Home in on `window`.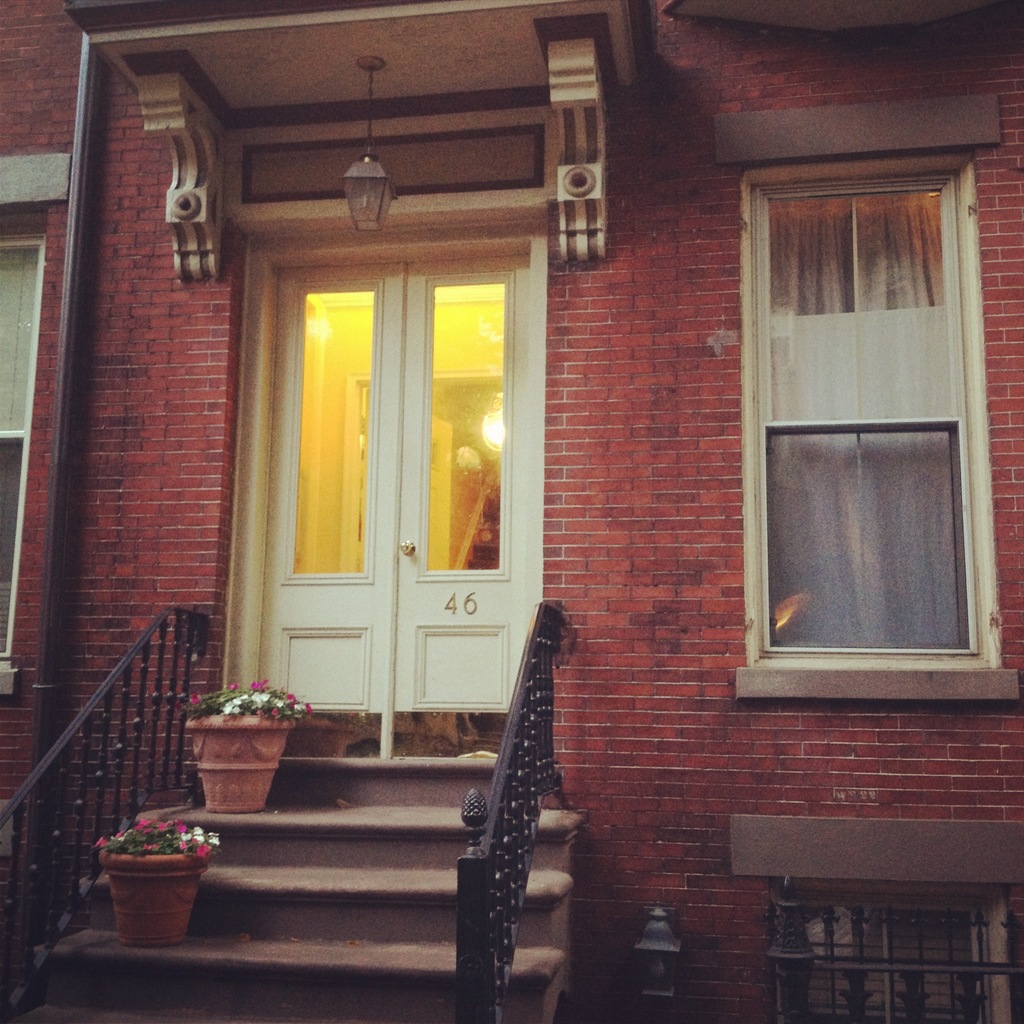
Homed in at l=0, t=150, r=70, b=704.
